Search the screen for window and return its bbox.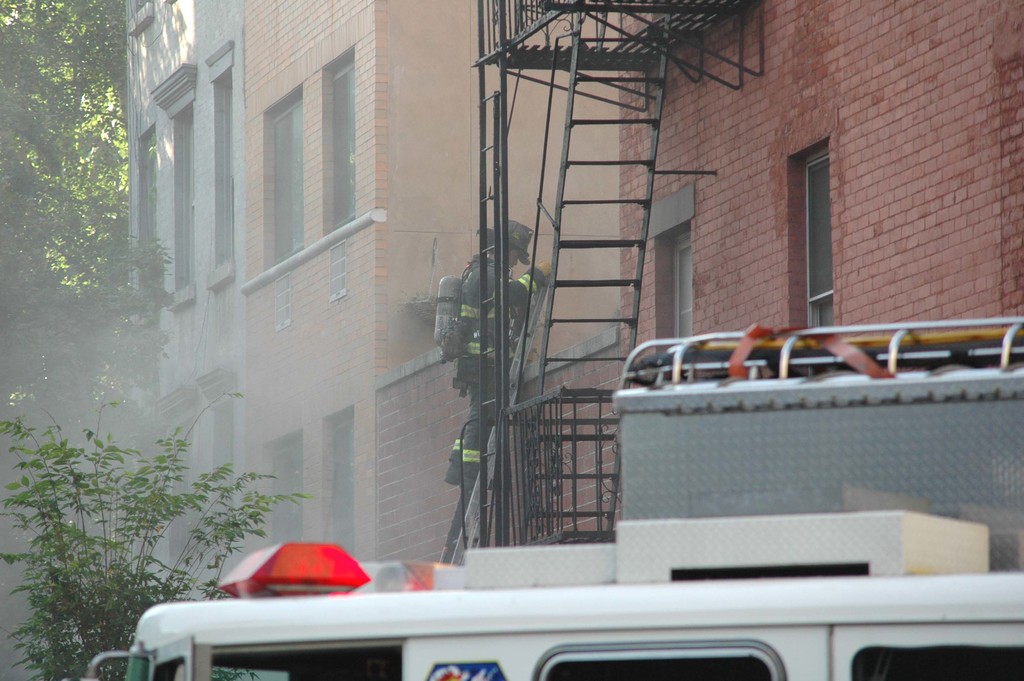
Found: bbox=(235, 28, 372, 285).
